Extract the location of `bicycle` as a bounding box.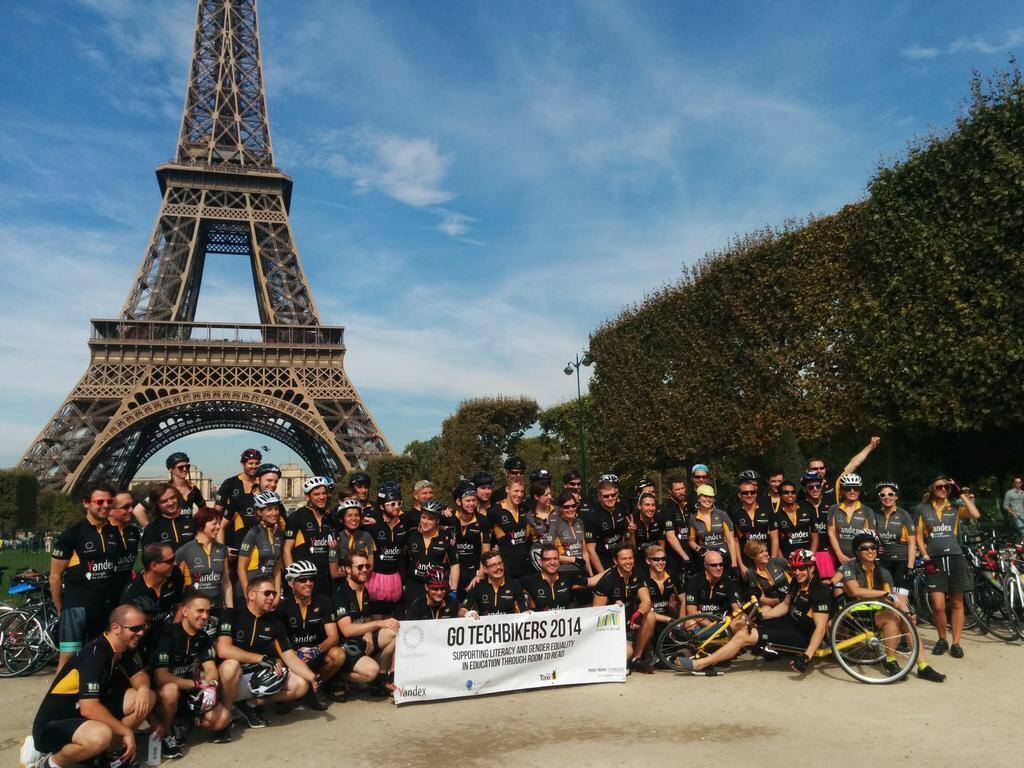
bbox=(646, 595, 923, 699).
